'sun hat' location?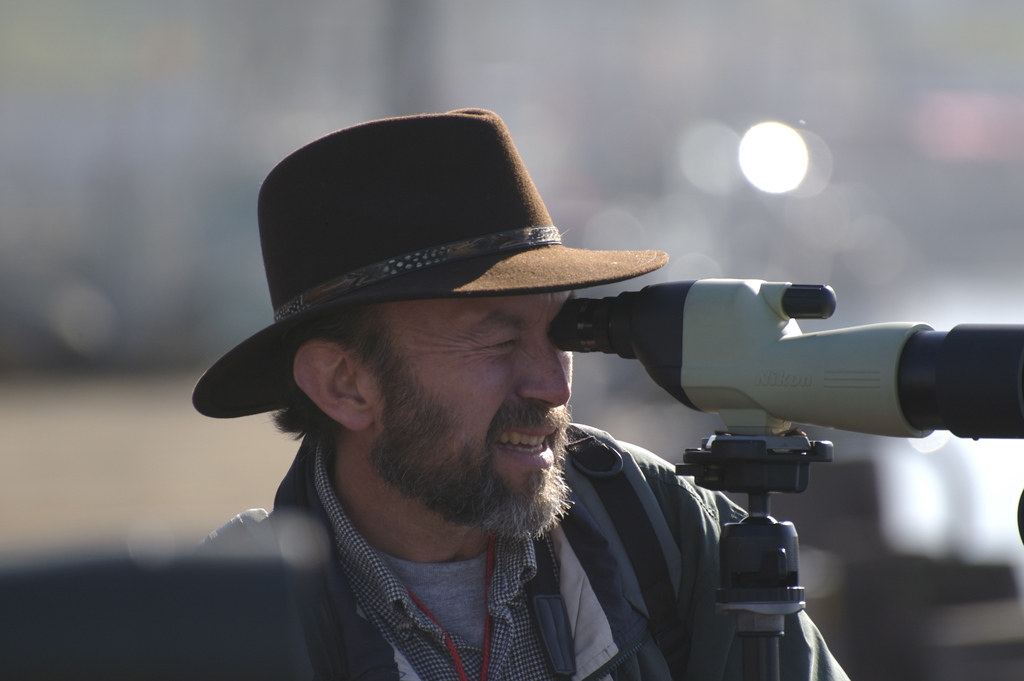
x1=191, y1=103, x2=671, y2=418
